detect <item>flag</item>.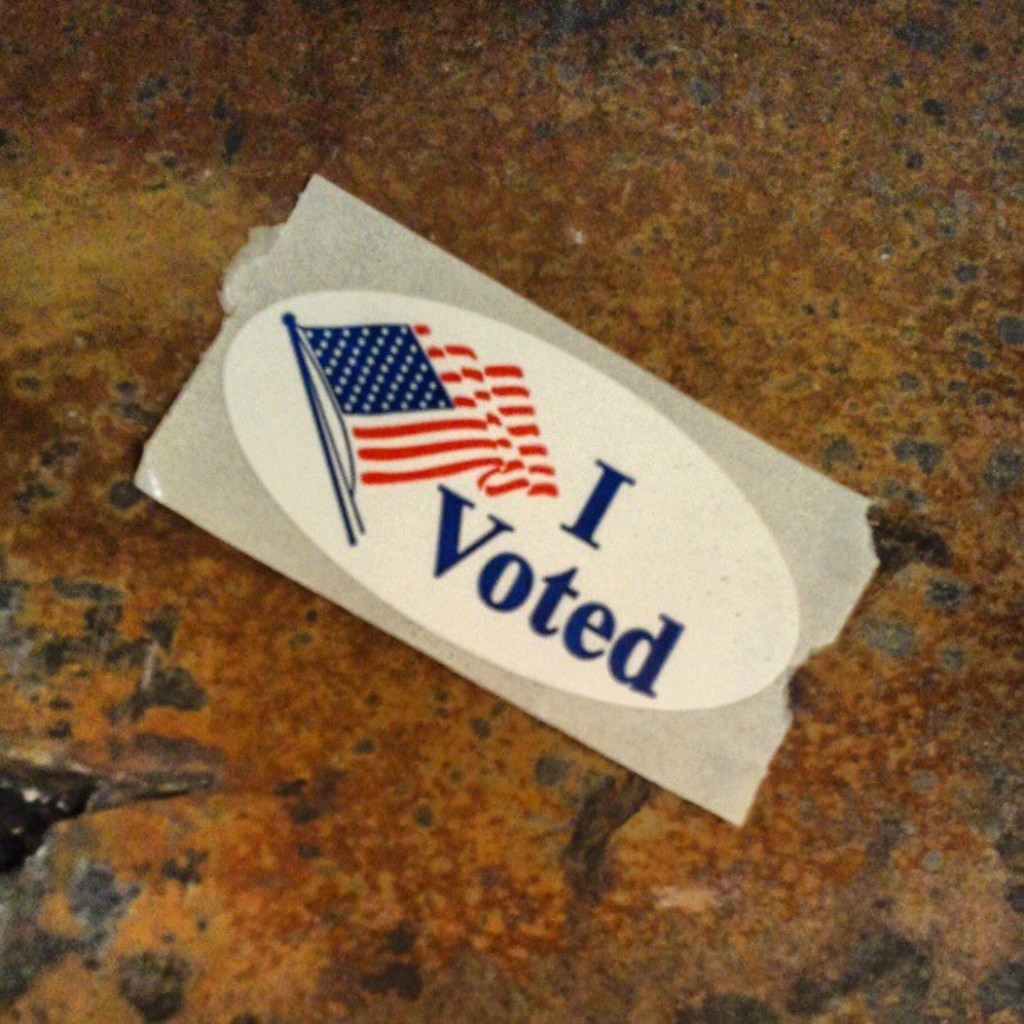
Detected at 131:216:865:818.
